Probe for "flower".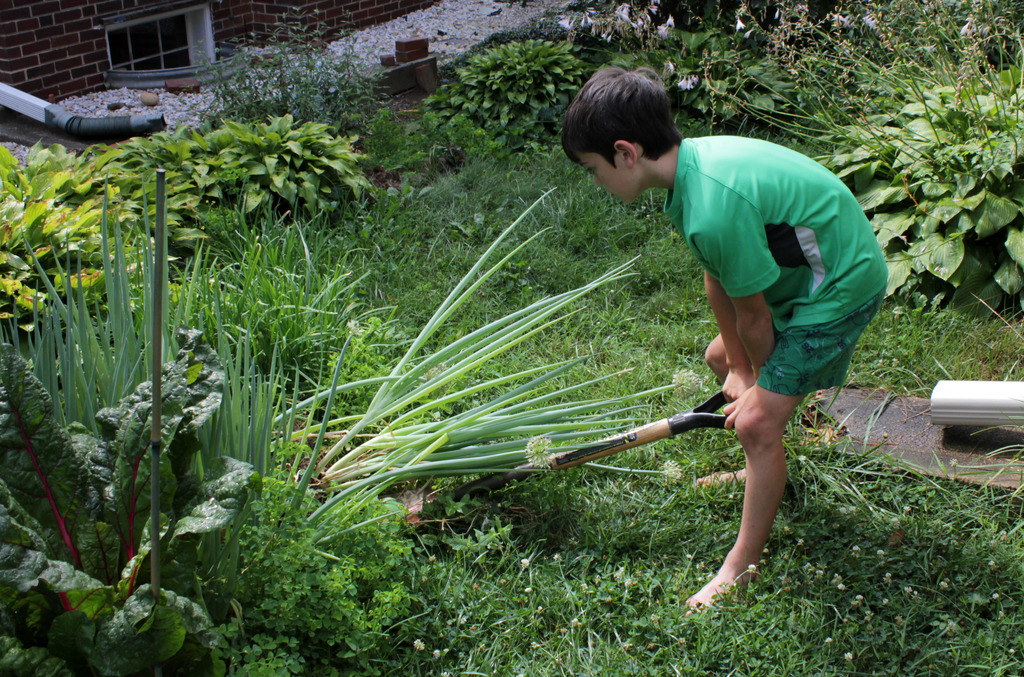
Probe result: 661, 454, 684, 486.
